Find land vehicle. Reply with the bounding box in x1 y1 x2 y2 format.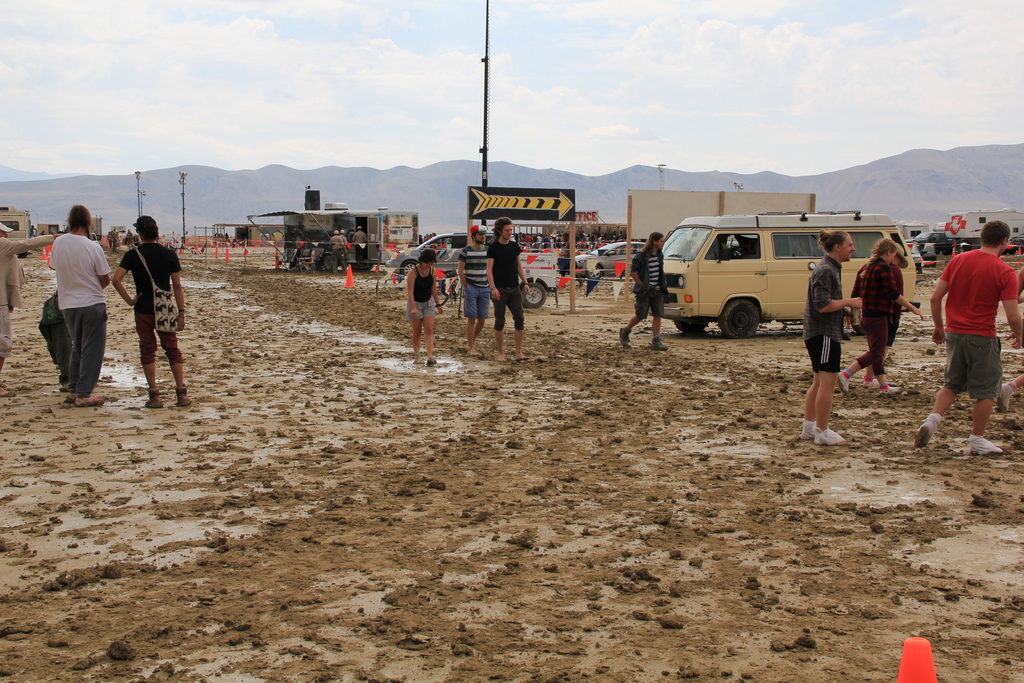
88 229 100 247.
